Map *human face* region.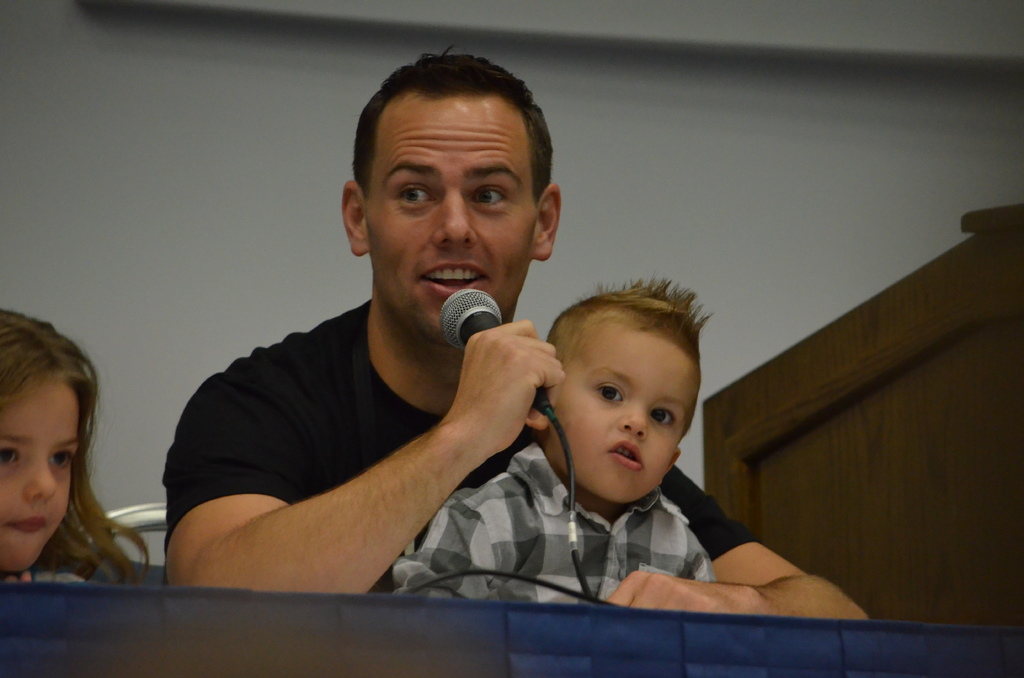
Mapped to 545/325/699/502.
